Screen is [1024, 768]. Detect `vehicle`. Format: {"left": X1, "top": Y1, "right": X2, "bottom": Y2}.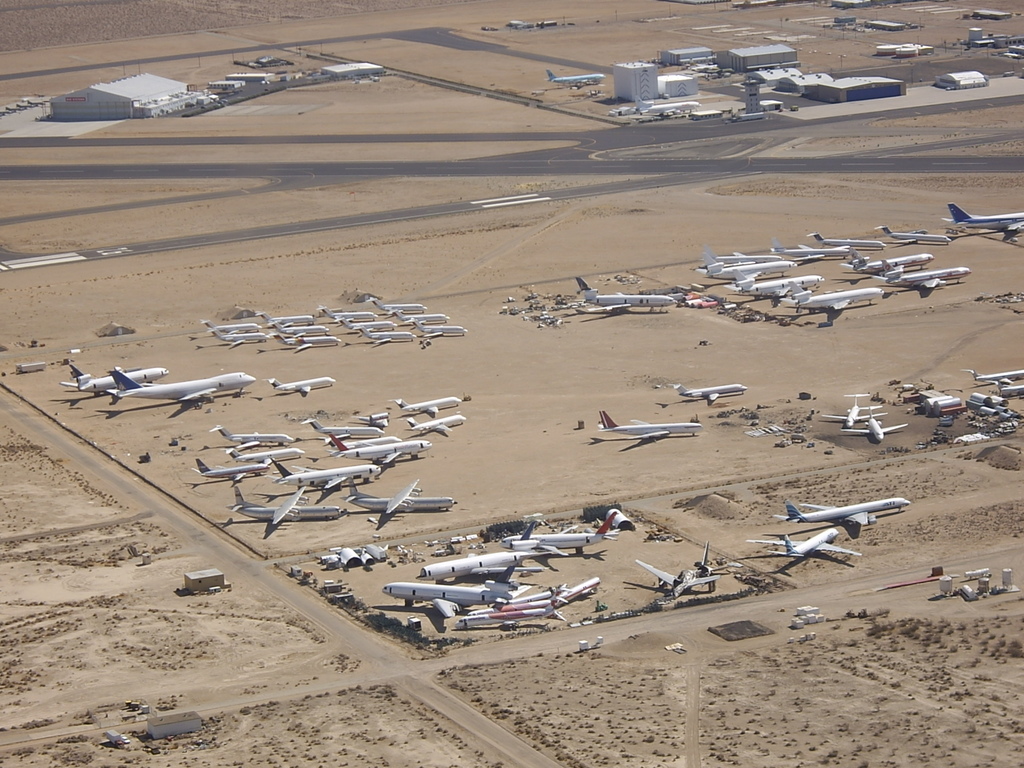
{"left": 402, "top": 412, "right": 466, "bottom": 435}.
